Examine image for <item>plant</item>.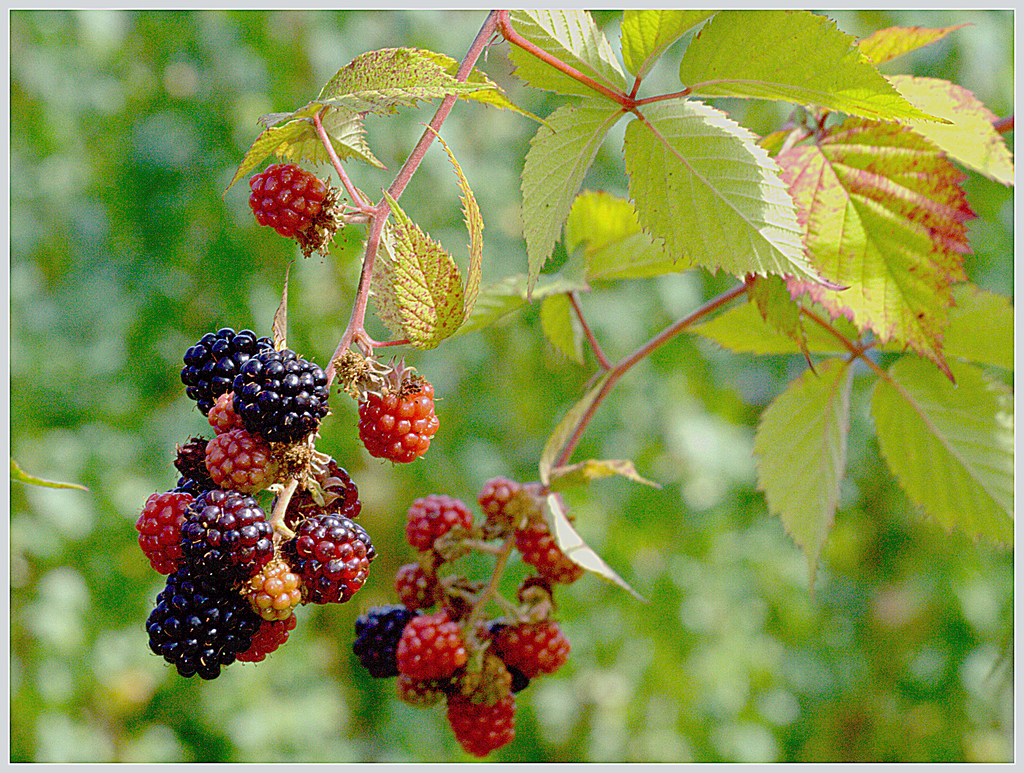
Examination result: 99,0,1023,772.
